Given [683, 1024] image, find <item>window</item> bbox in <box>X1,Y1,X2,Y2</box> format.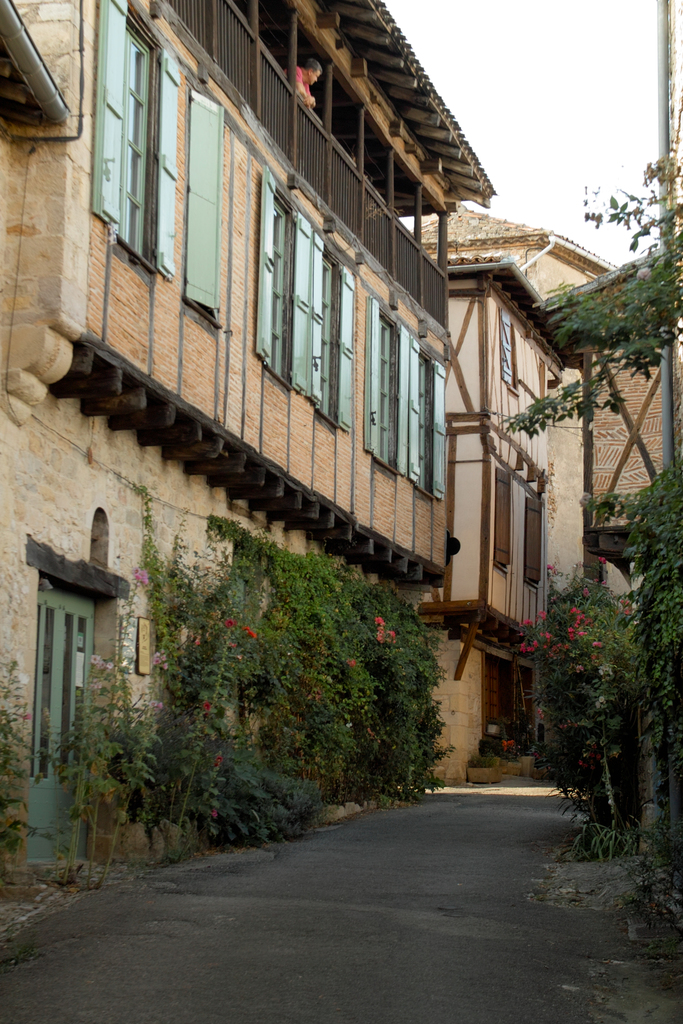
<box>268,183,349,428</box>.
